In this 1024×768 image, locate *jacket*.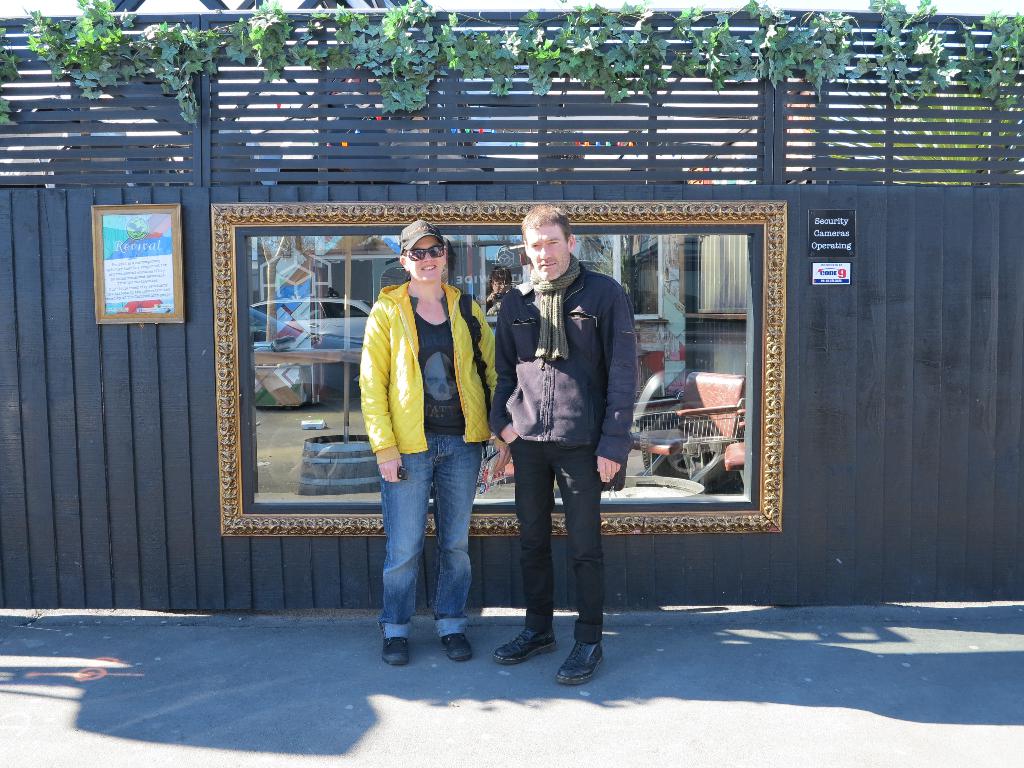
Bounding box: [350, 238, 491, 483].
